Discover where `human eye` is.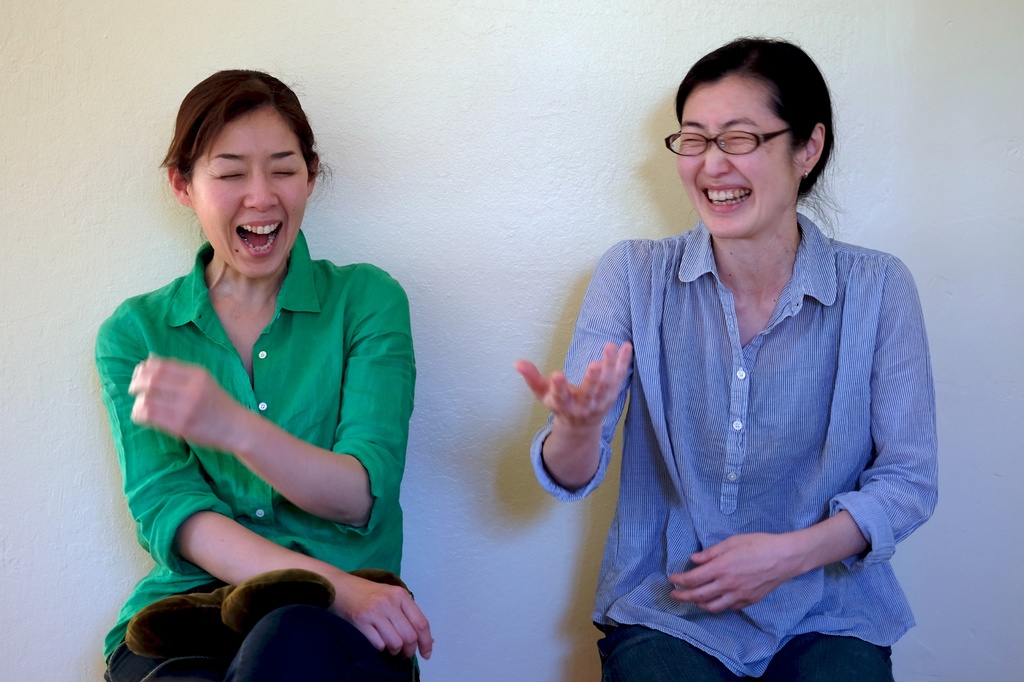
Discovered at (left=268, top=165, right=301, bottom=184).
